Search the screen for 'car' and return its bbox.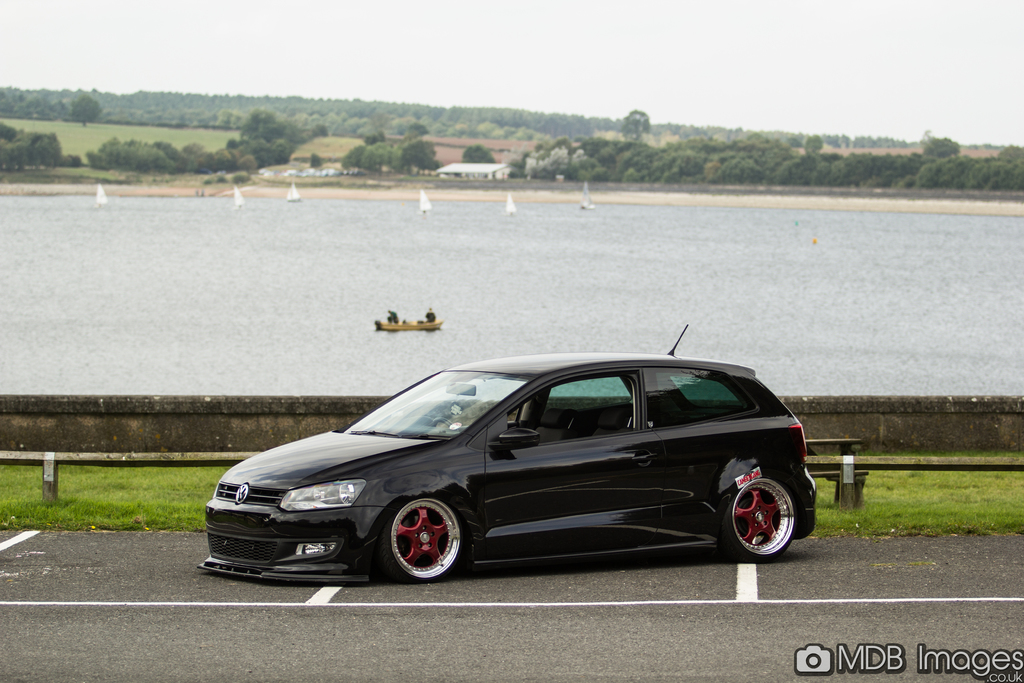
Found: select_region(201, 359, 824, 592).
